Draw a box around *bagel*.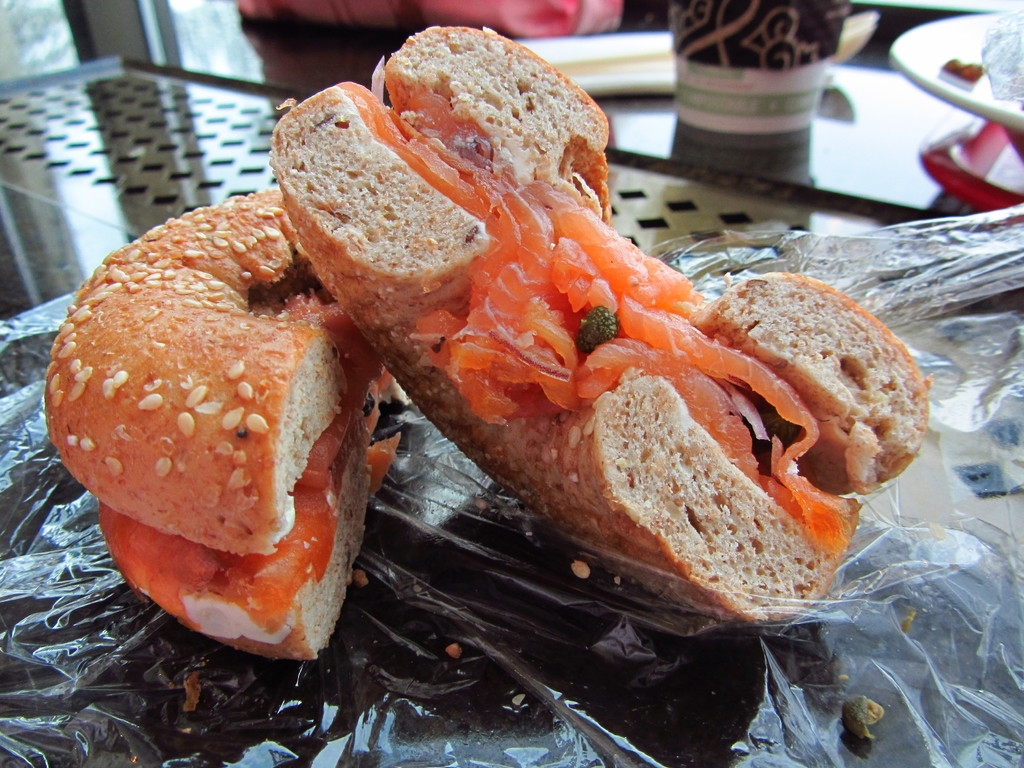
detection(47, 189, 415, 659).
